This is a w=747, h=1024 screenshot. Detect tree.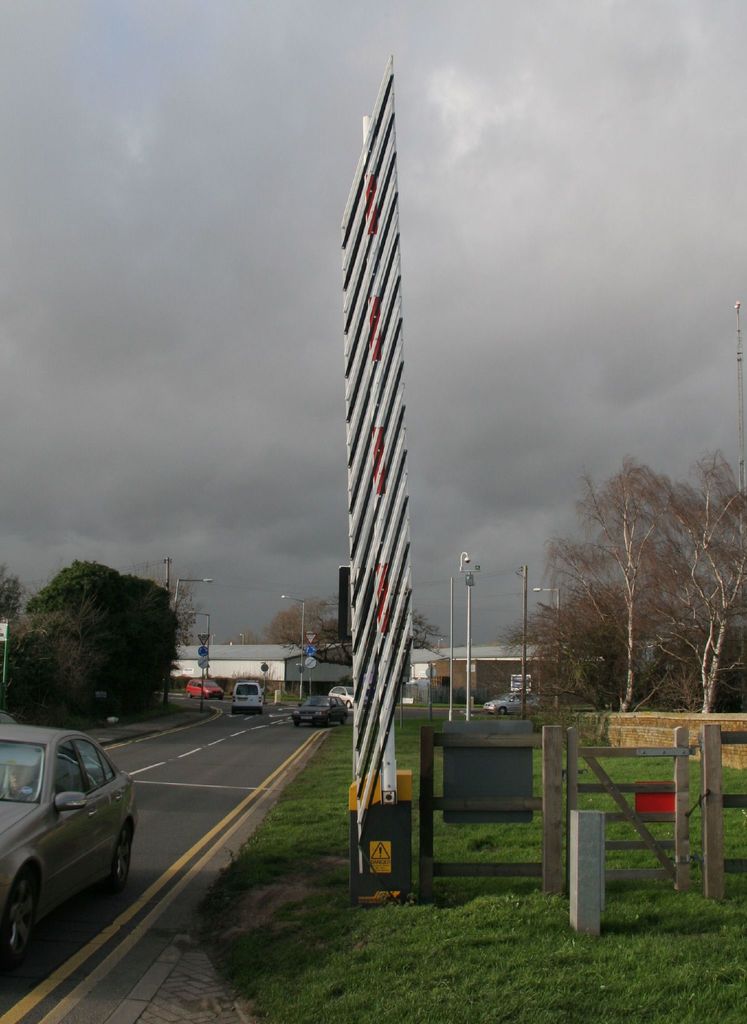
box(249, 557, 442, 693).
